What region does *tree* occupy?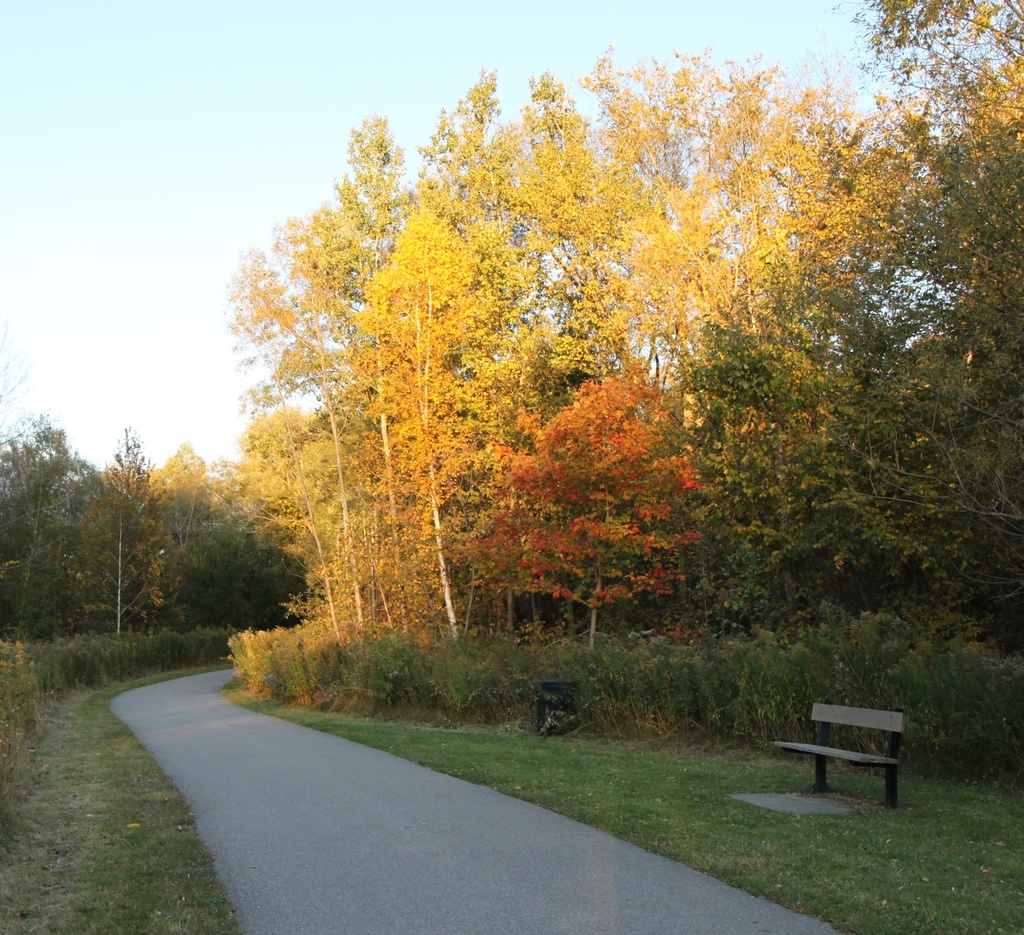
<region>810, 123, 1023, 665</region>.
